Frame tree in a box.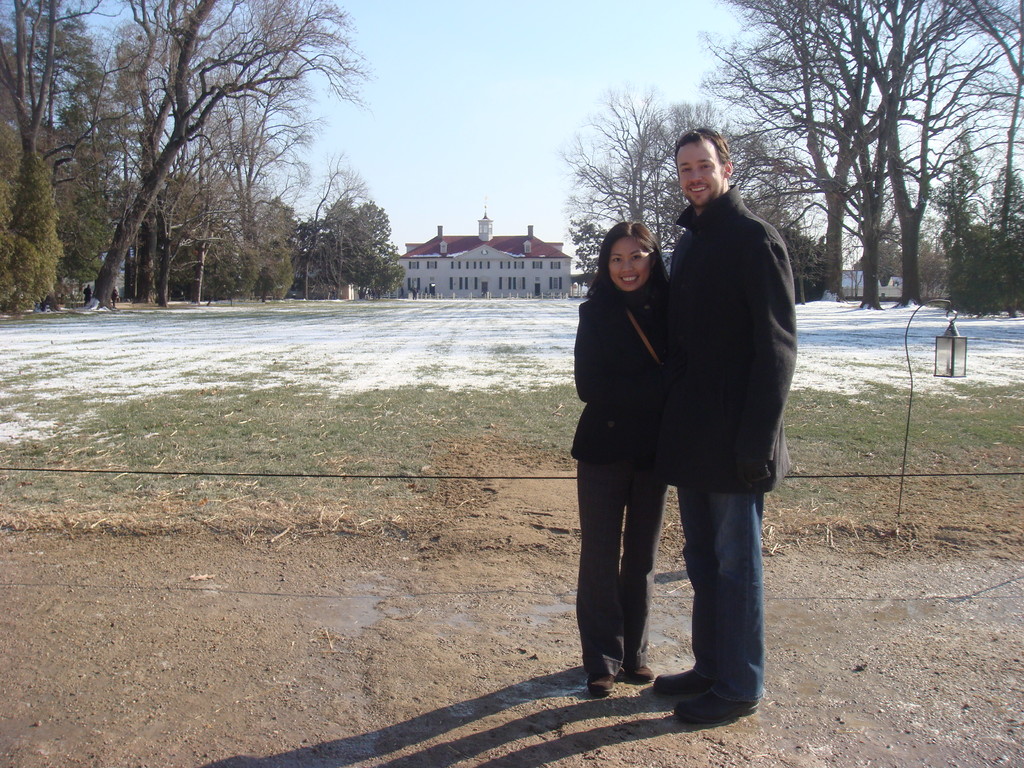
(x1=0, y1=0, x2=85, y2=314).
